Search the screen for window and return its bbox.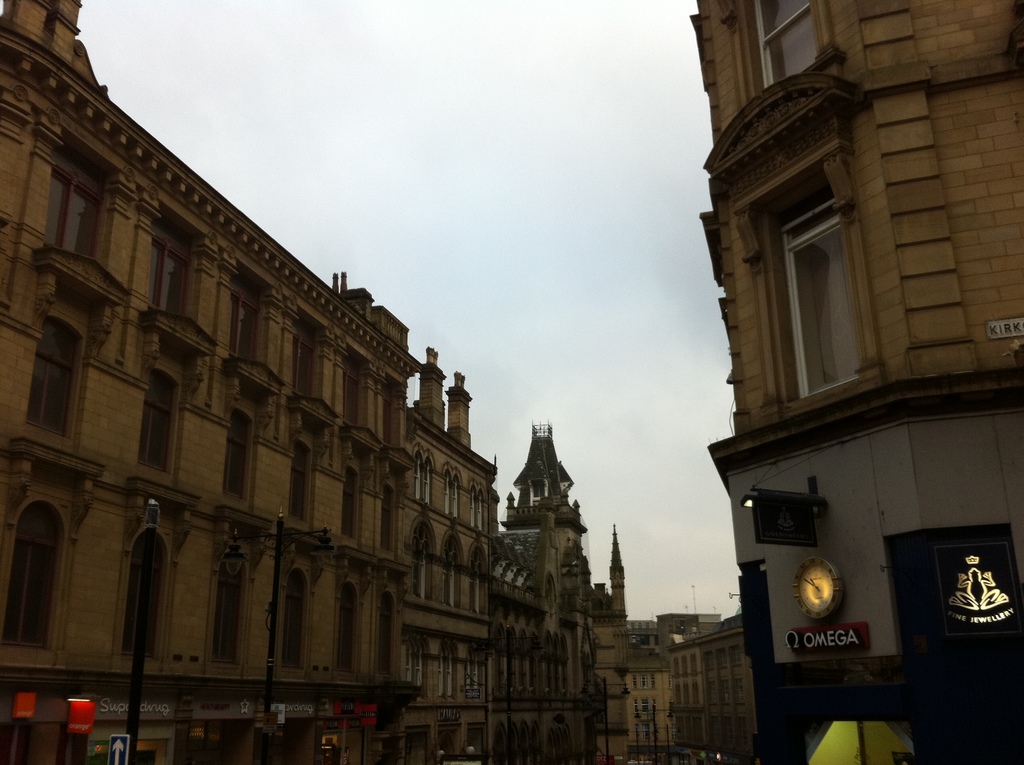
Found: Rect(401, 726, 438, 764).
